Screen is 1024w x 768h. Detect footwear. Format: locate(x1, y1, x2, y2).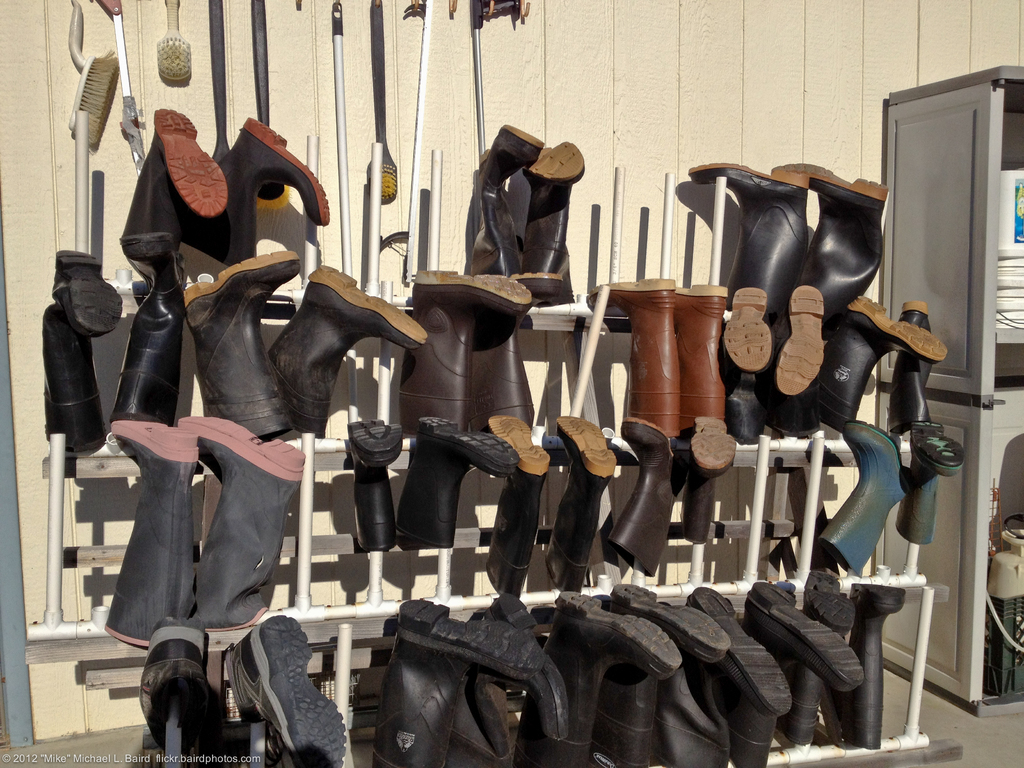
locate(606, 410, 689, 576).
